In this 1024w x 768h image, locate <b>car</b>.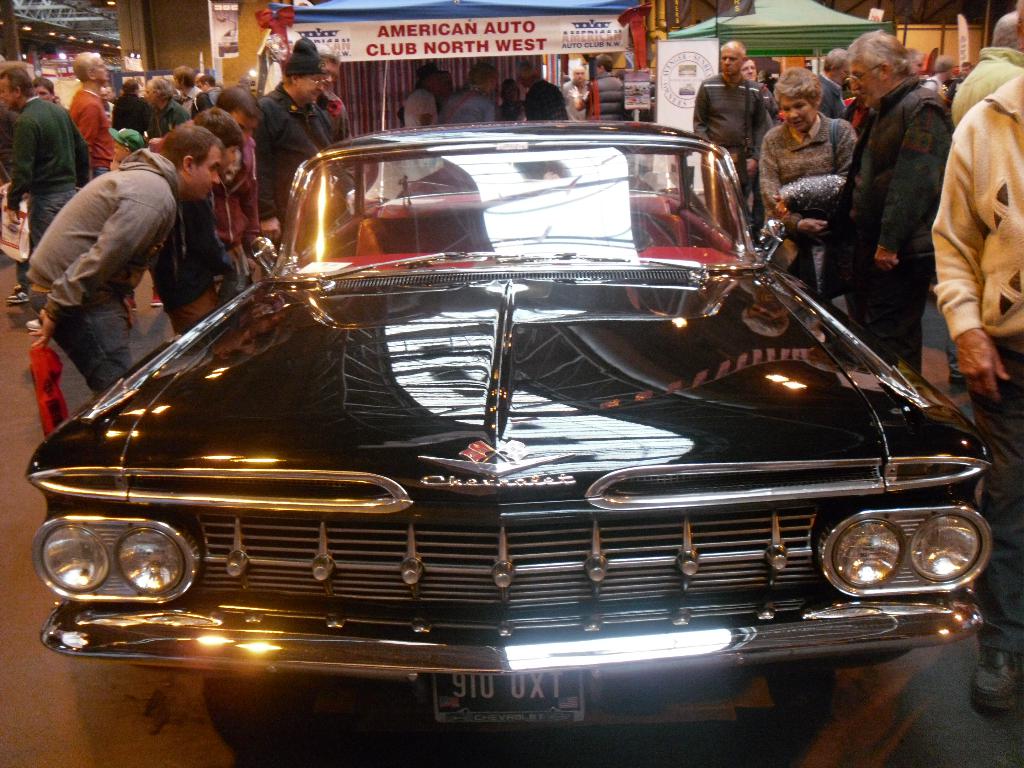
Bounding box: locate(27, 56, 999, 765).
